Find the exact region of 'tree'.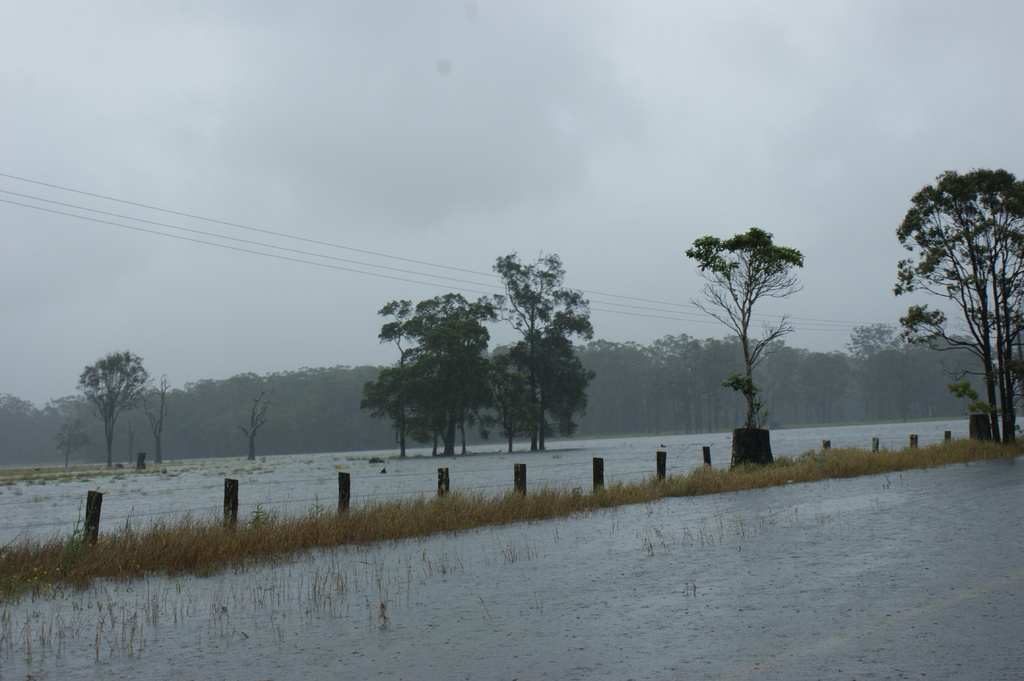
Exact region: (x1=71, y1=351, x2=155, y2=472).
